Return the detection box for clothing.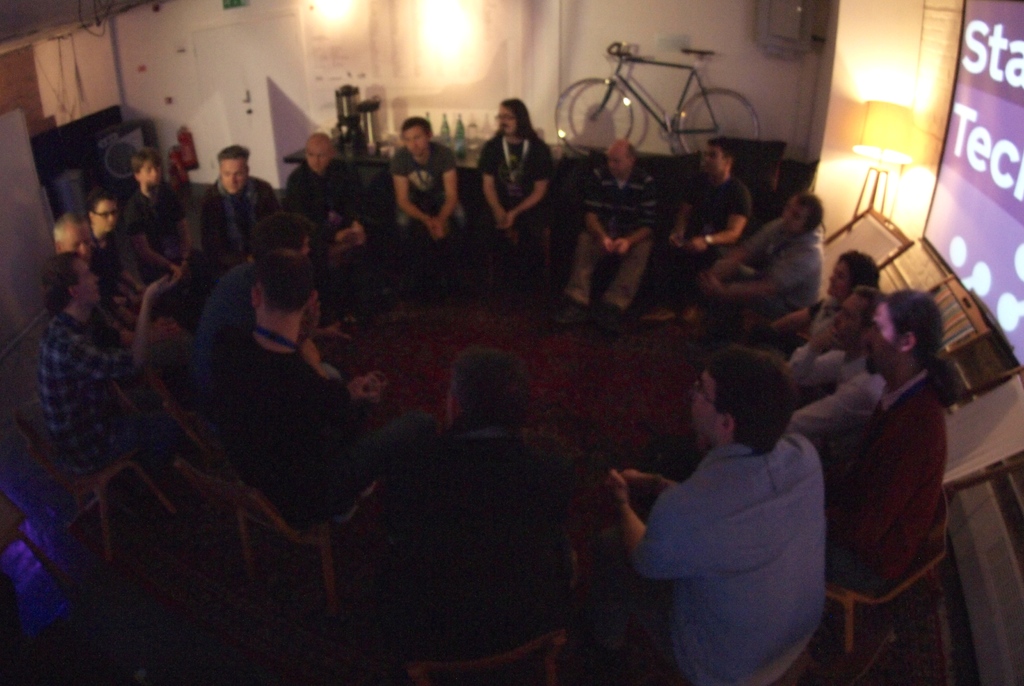
<box>383,140,456,255</box>.
